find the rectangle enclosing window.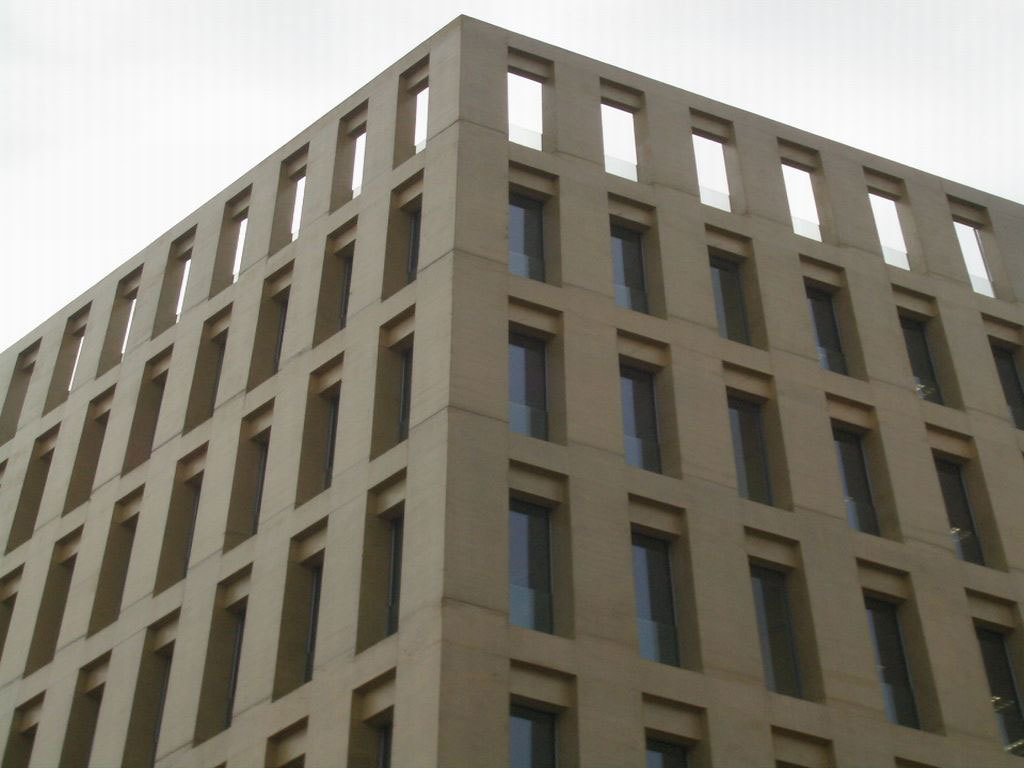
box(633, 526, 677, 671).
